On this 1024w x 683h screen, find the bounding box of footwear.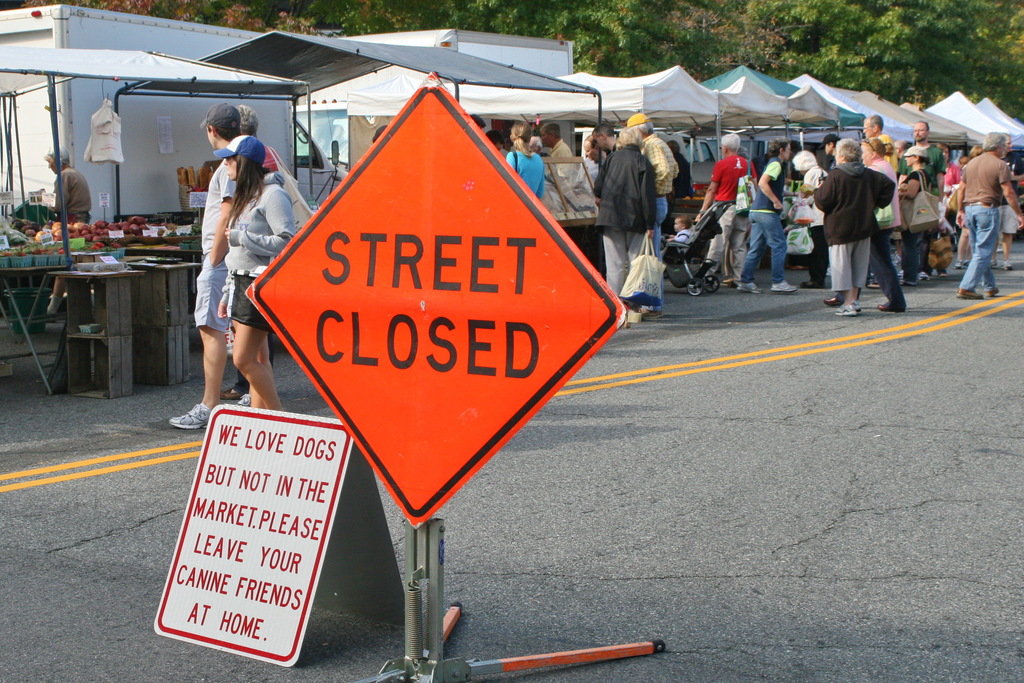
Bounding box: x1=917 y1=269 x2=932 y2=285.
